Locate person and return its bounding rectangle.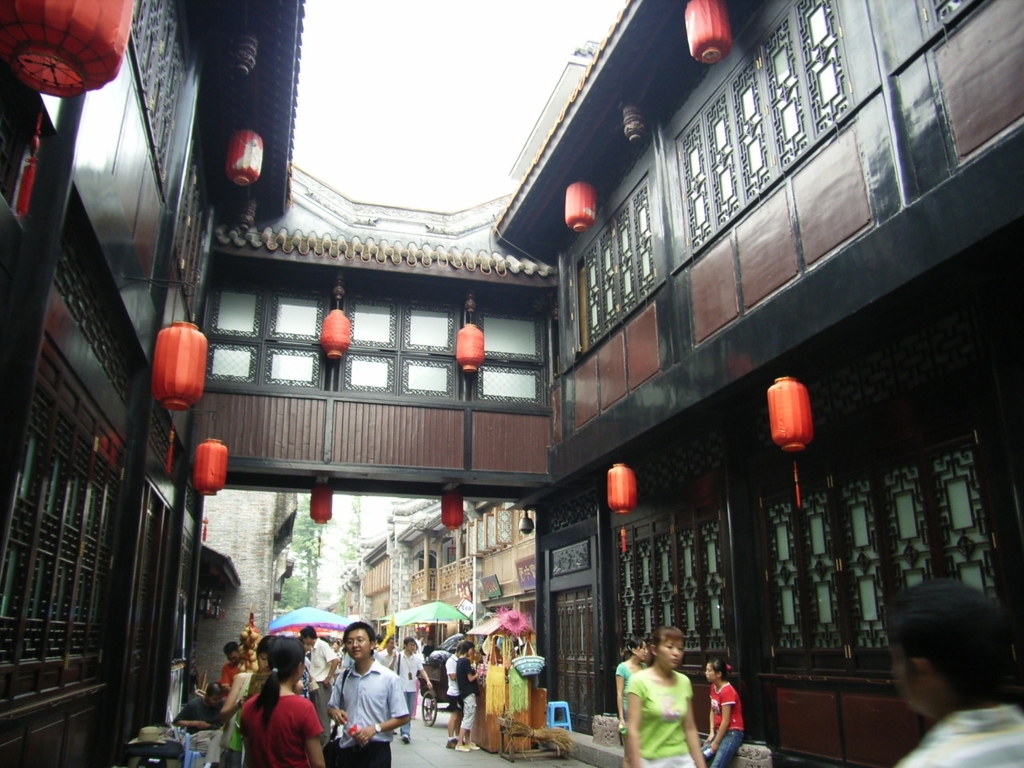
BBox(299, 624, 339, 728).
